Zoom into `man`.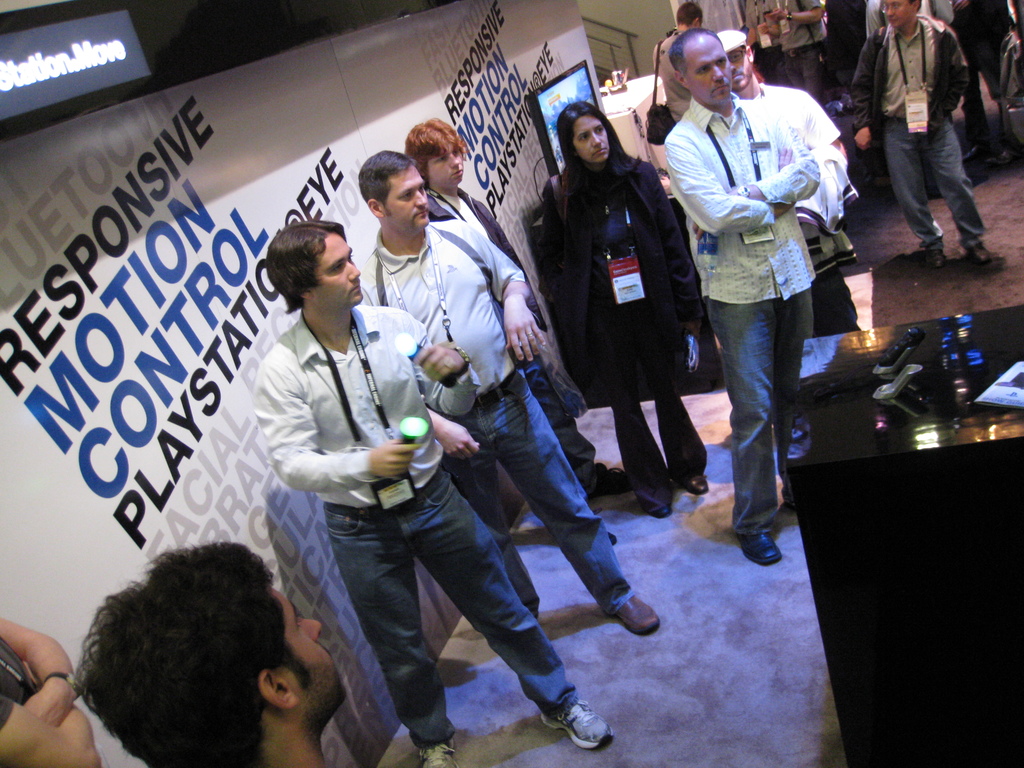
Zoom target: crop(366, 150, 657, 641).
